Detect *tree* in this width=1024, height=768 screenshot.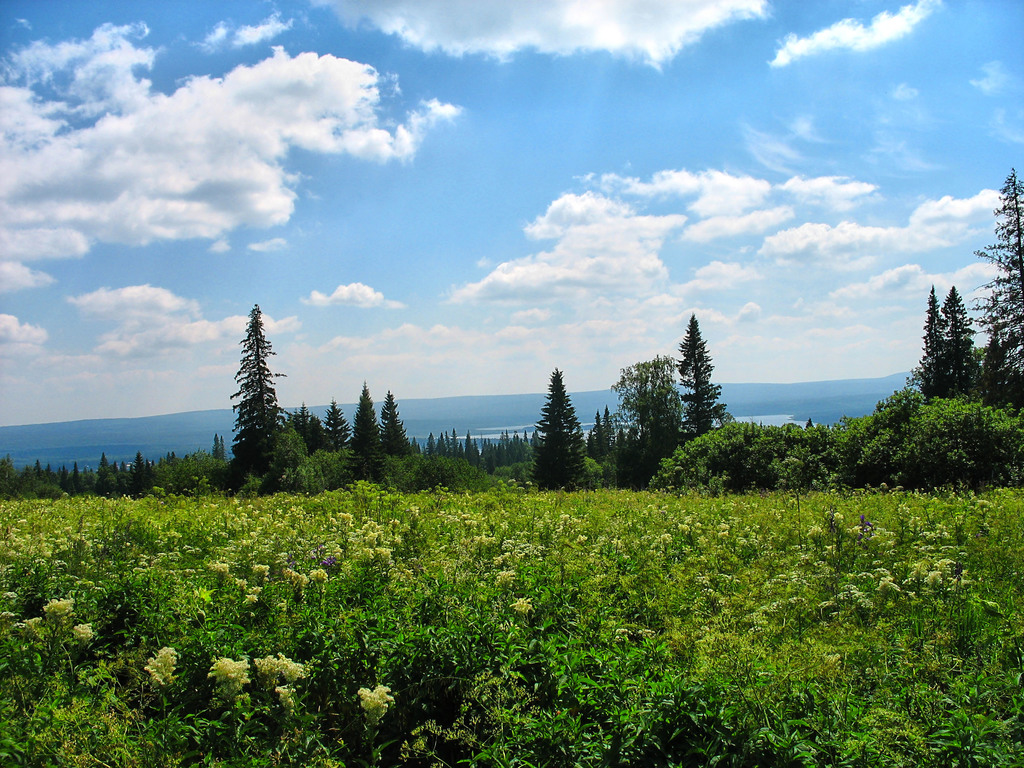
Detection: (x1=933, y1=288, x2=980, y2=380).
